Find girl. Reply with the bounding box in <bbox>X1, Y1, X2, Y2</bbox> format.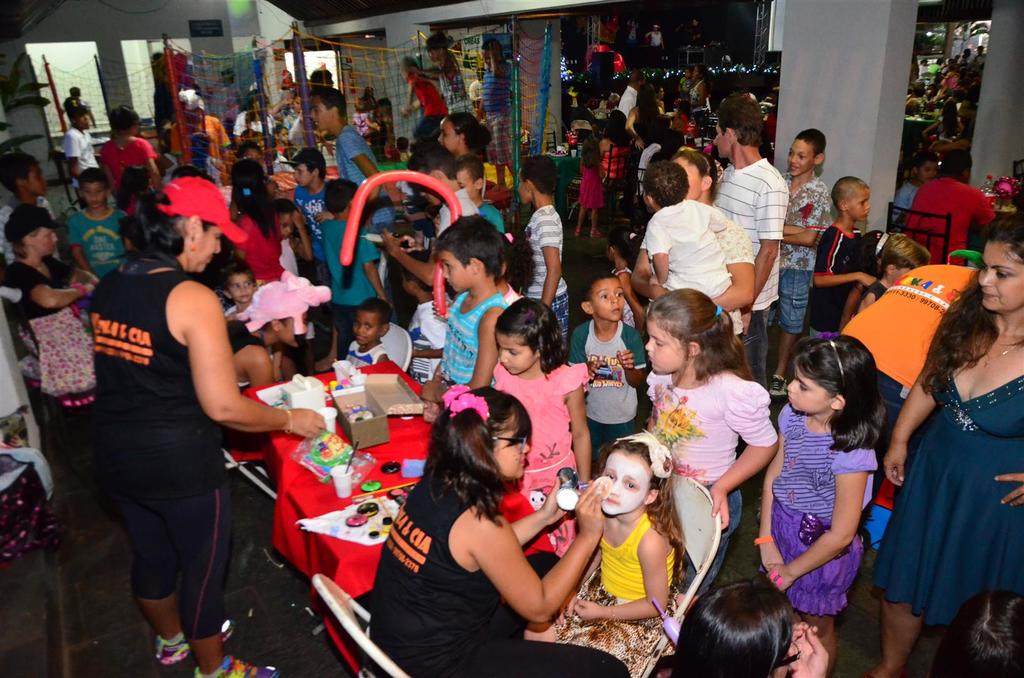
<bbox>666, 572, 826, 677</bbox>.
